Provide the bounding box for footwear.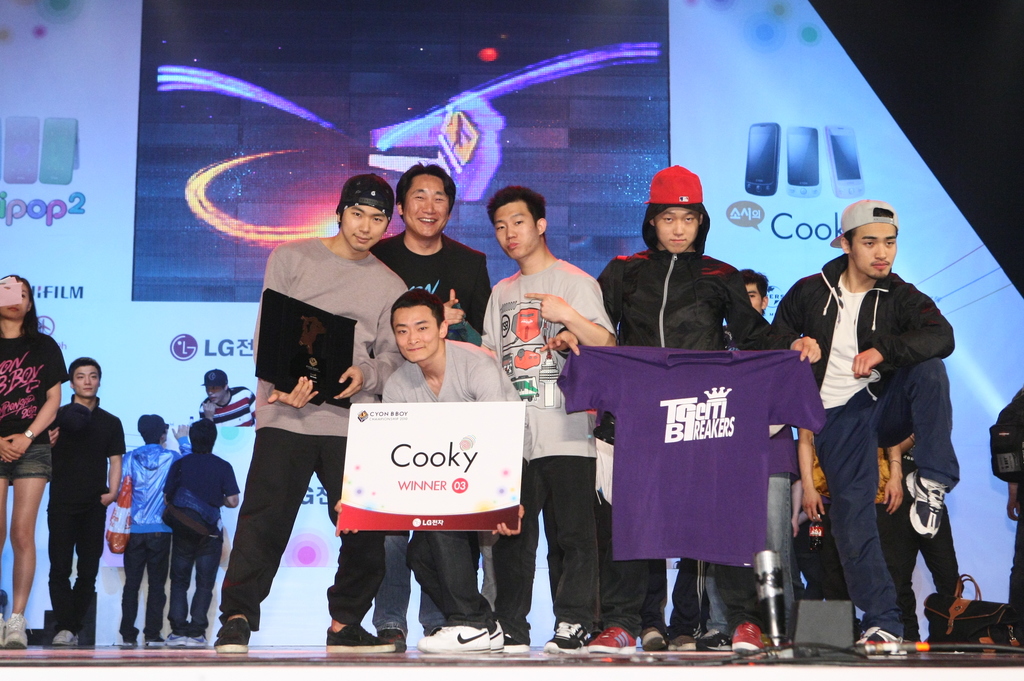
<region>855, 629, 902, 653</region>.
